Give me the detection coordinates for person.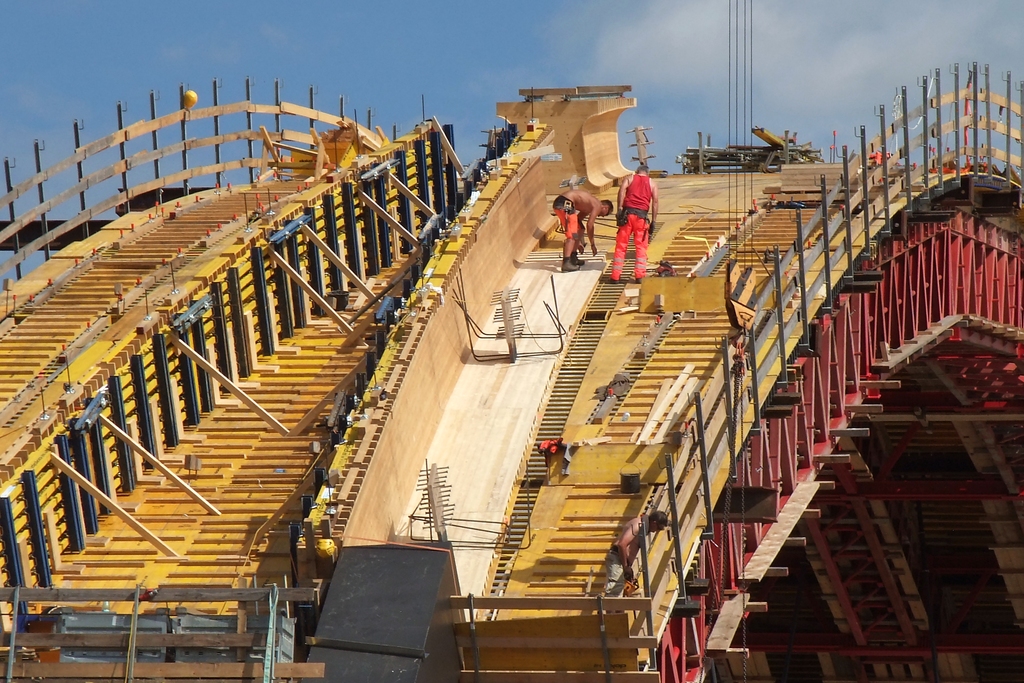
(left=550, top=187, right=615, bottom=271).
